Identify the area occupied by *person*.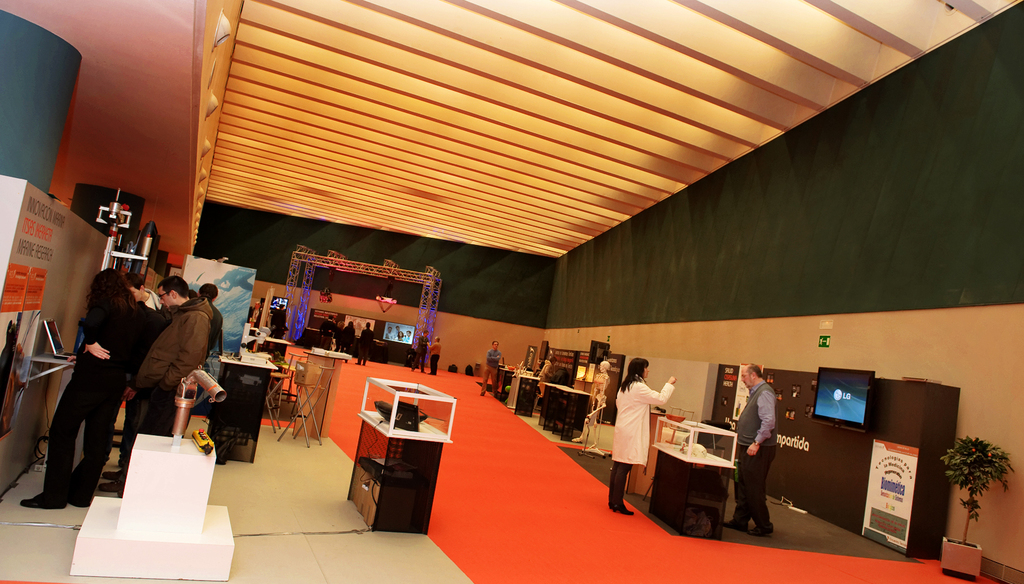
Area: bbox(395, 328, 403, 337).
